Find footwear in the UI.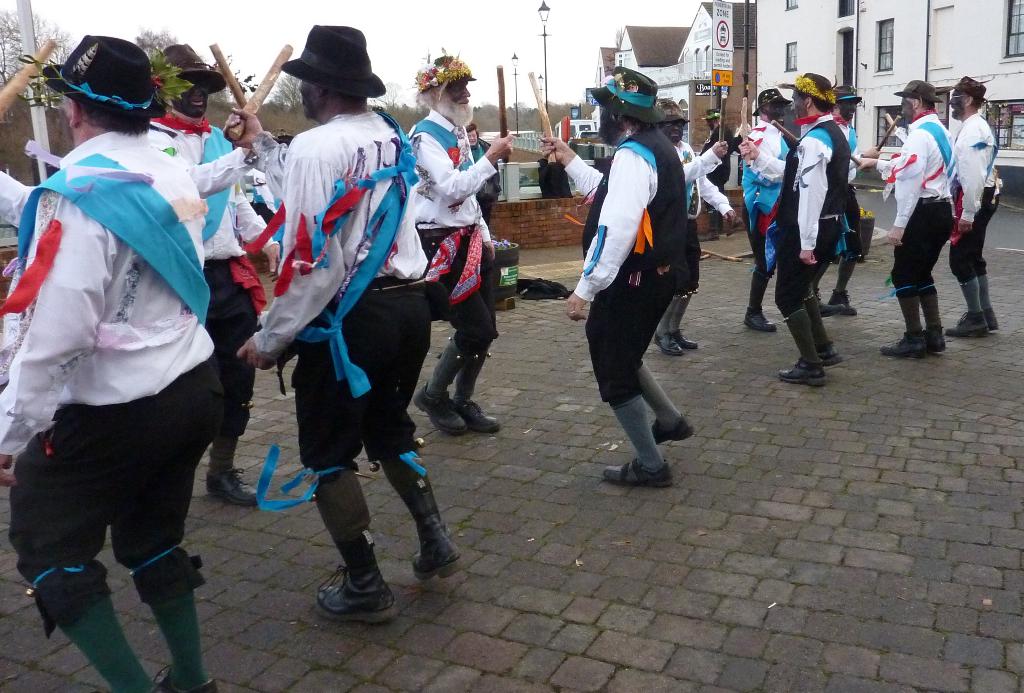
UI element at bbox=(742, 311, 778, 333).
